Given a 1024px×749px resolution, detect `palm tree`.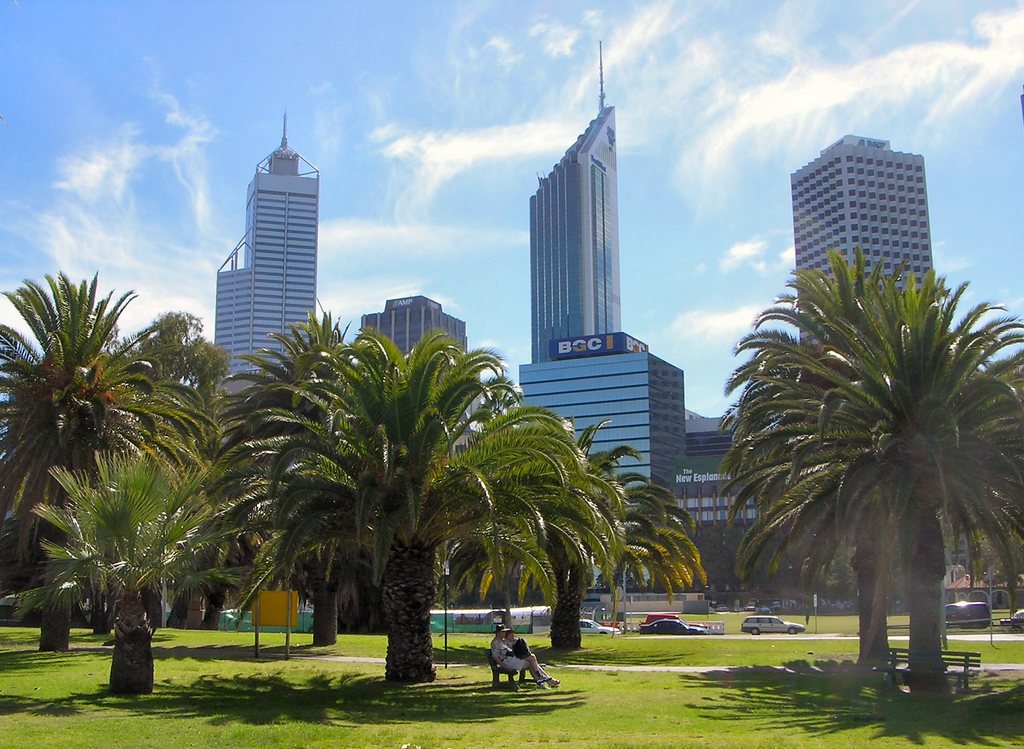
Rect(17, 297, 177, 652).
